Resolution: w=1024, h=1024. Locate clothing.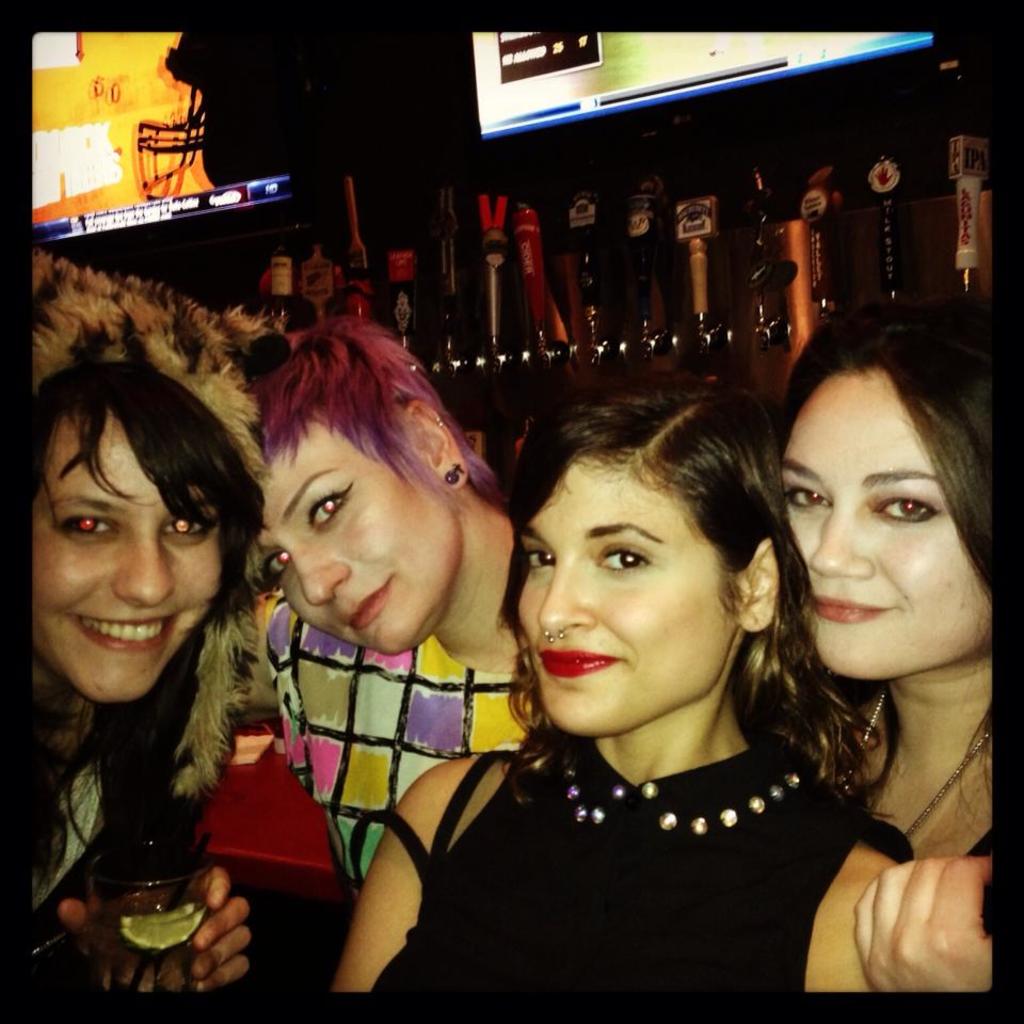
bbox(375, 725, 886, 954).
